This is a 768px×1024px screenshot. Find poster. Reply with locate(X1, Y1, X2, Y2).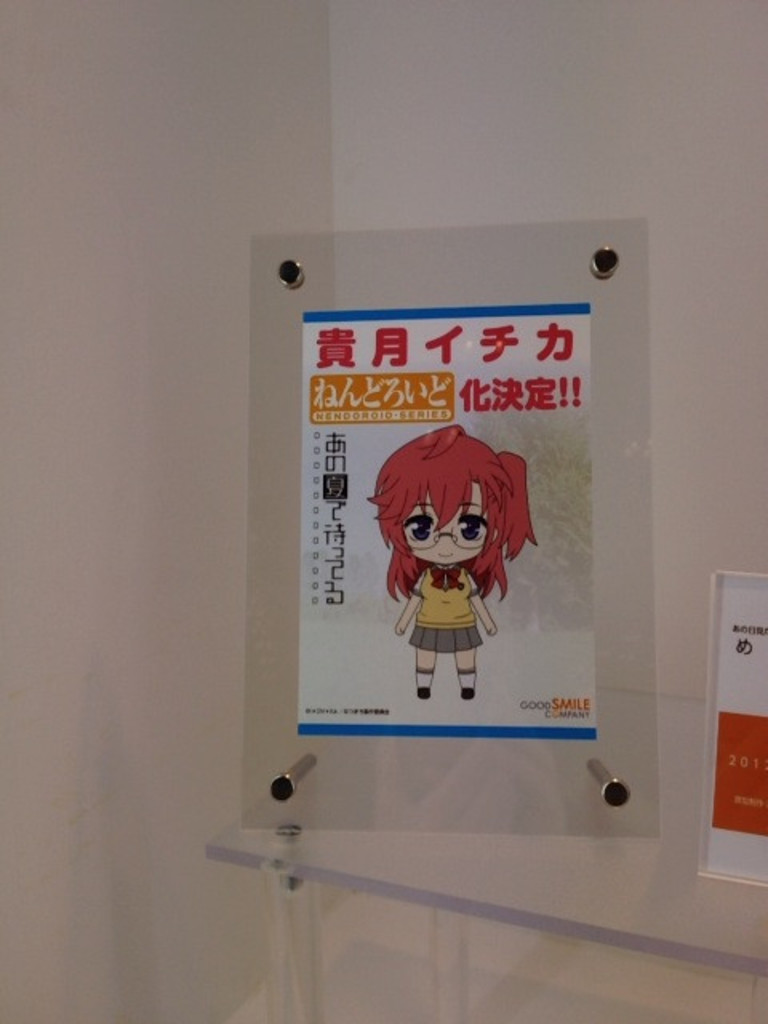
locate(304, 304, 600, 739).
